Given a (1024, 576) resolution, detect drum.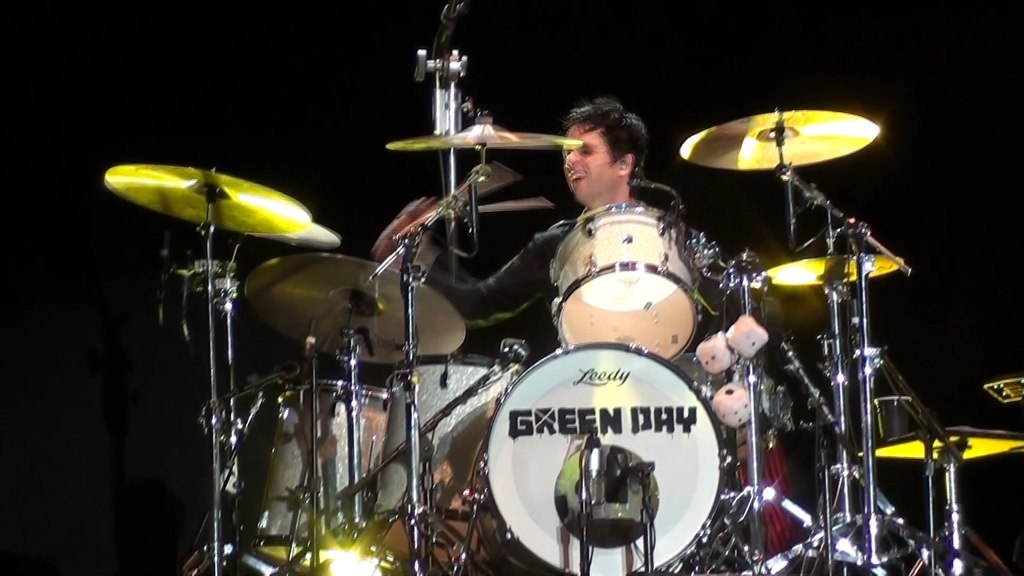
502, 346, 728, 575.
